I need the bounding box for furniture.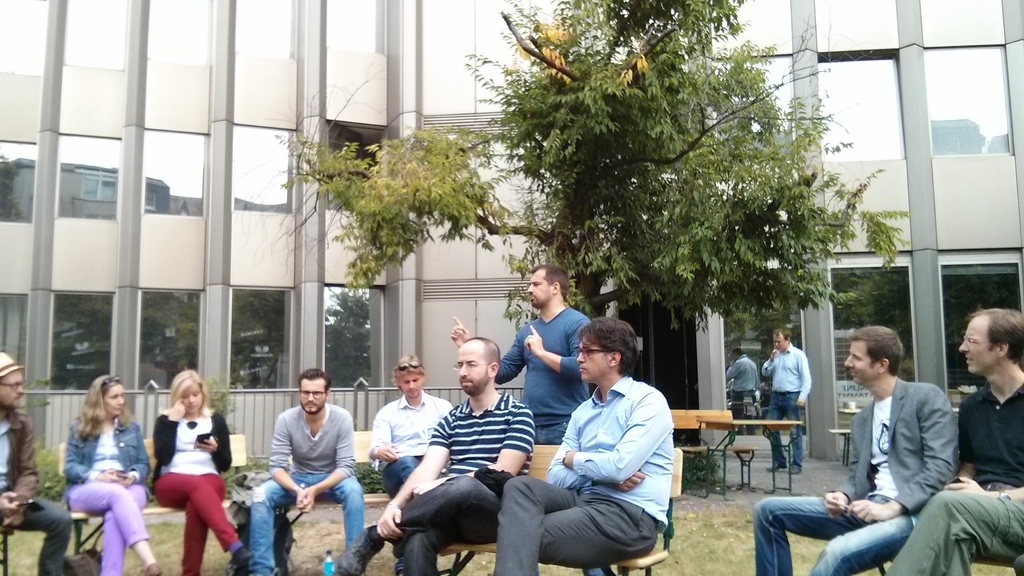
Here it is: 696, 421, 803, 502.
